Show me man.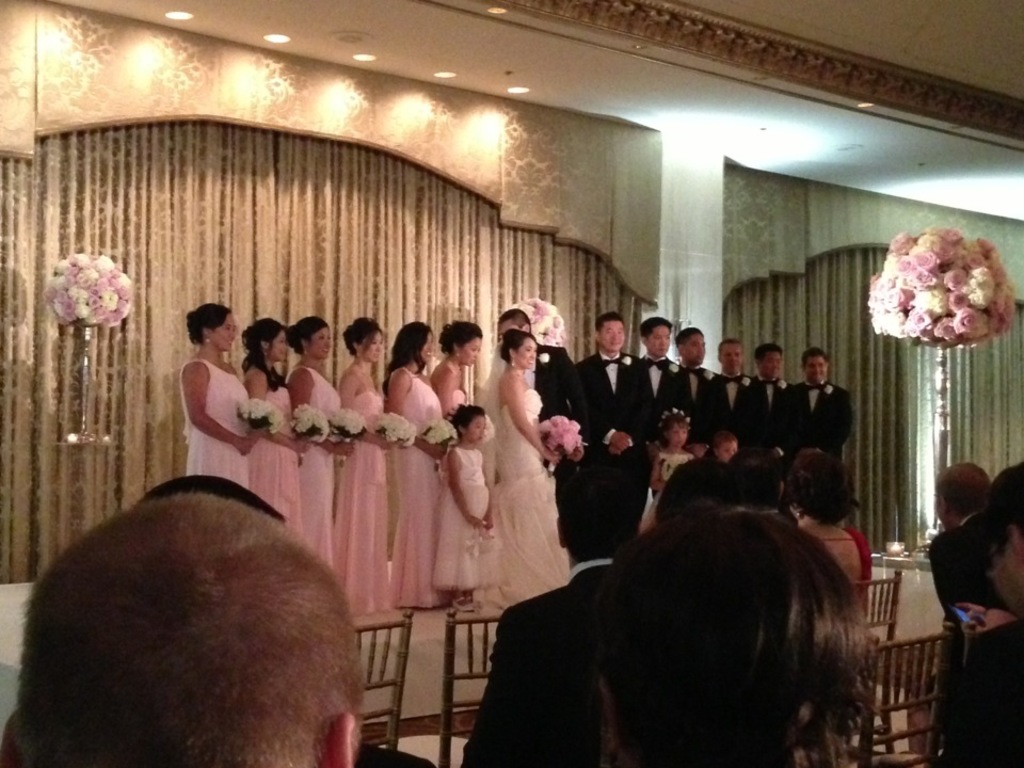
man is here: crop(637, 308, 685, 497).
